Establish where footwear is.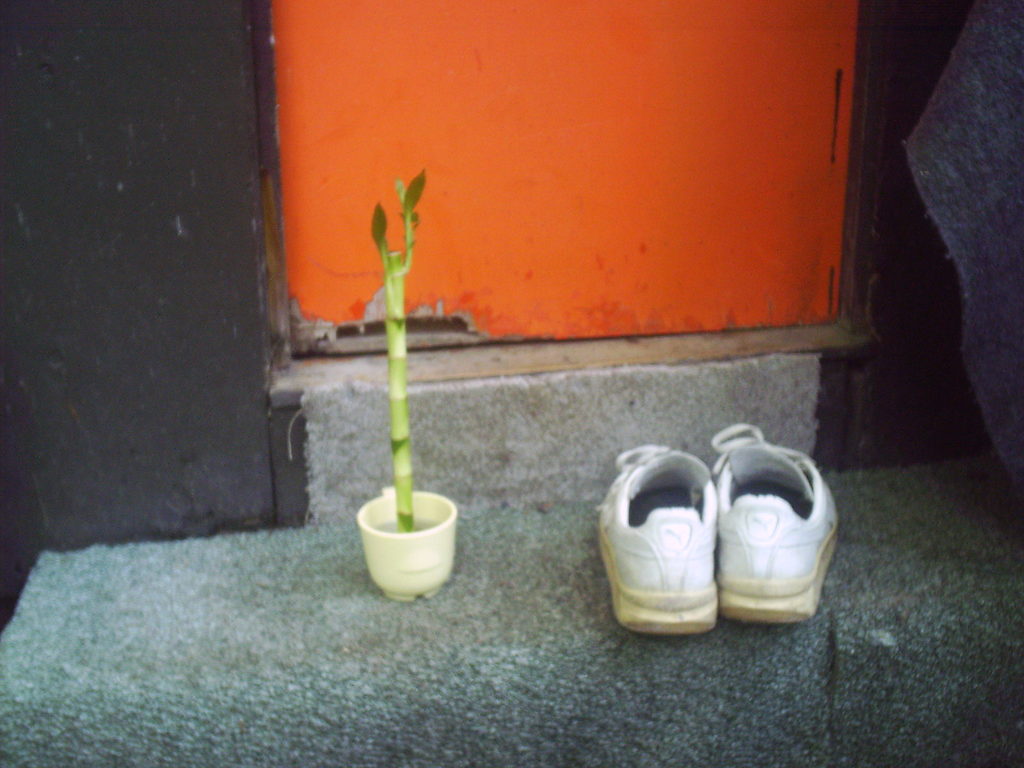
Established at {"left": 591, "top": 445, "right": 730, "bottom": 642}.
